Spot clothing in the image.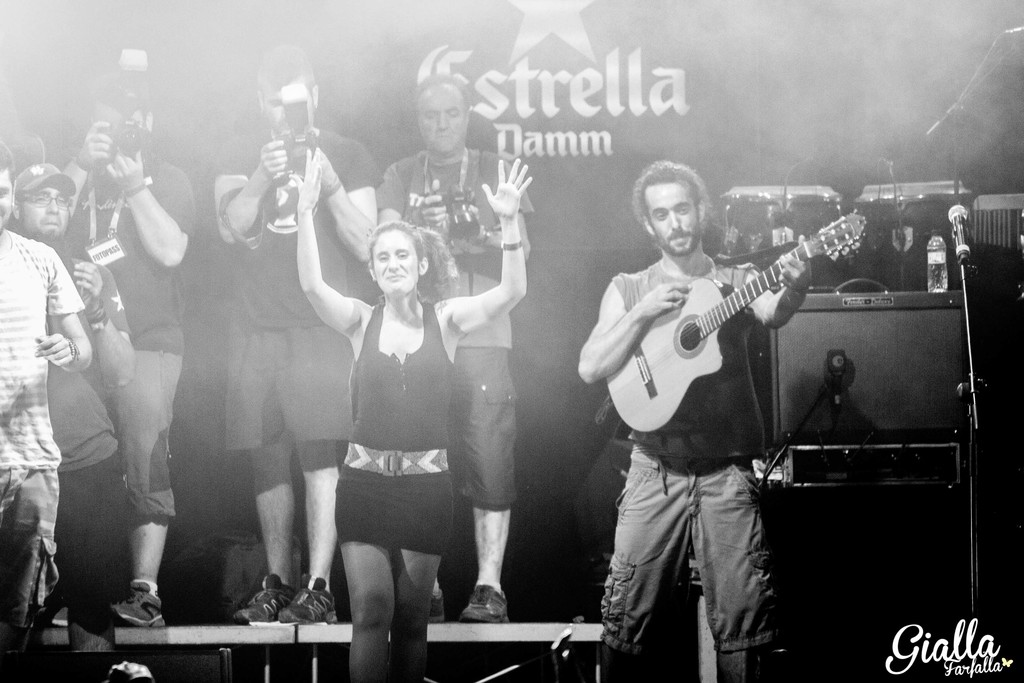
clothing found at bbox(47, 259, 131, 609).
